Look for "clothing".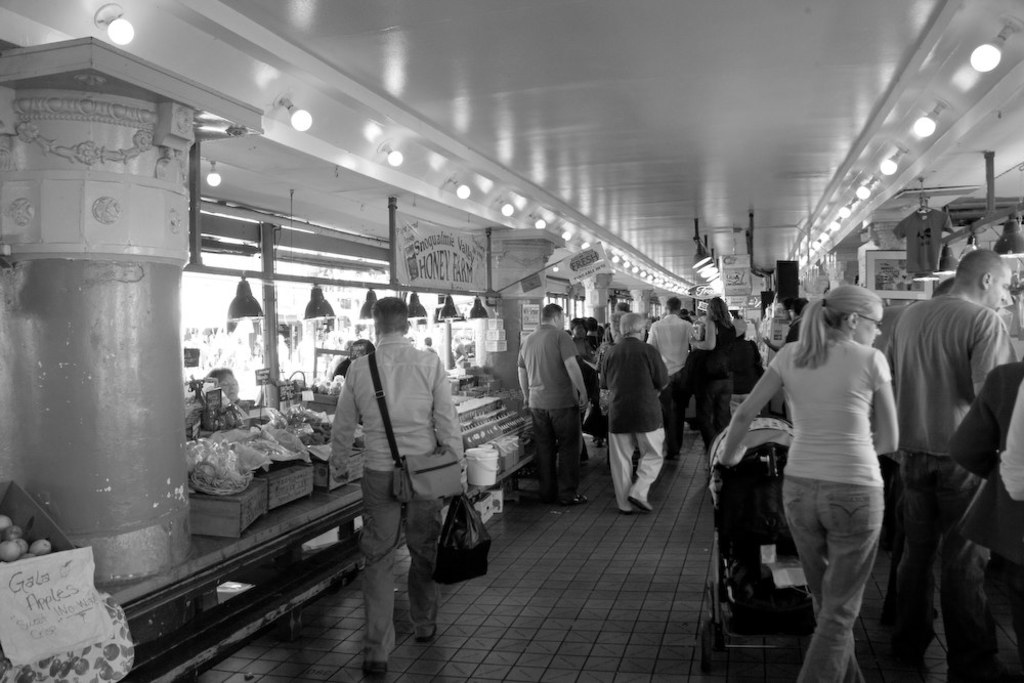
Found: 781 314 800 339.
